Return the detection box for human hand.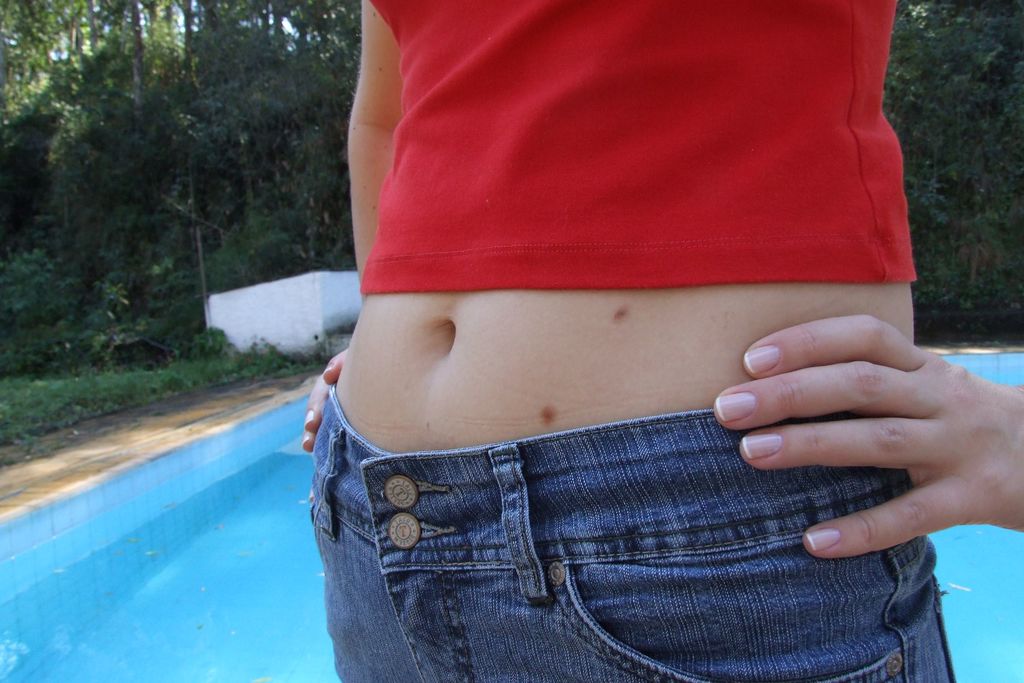
<box>698,305,1023,551</box>.
